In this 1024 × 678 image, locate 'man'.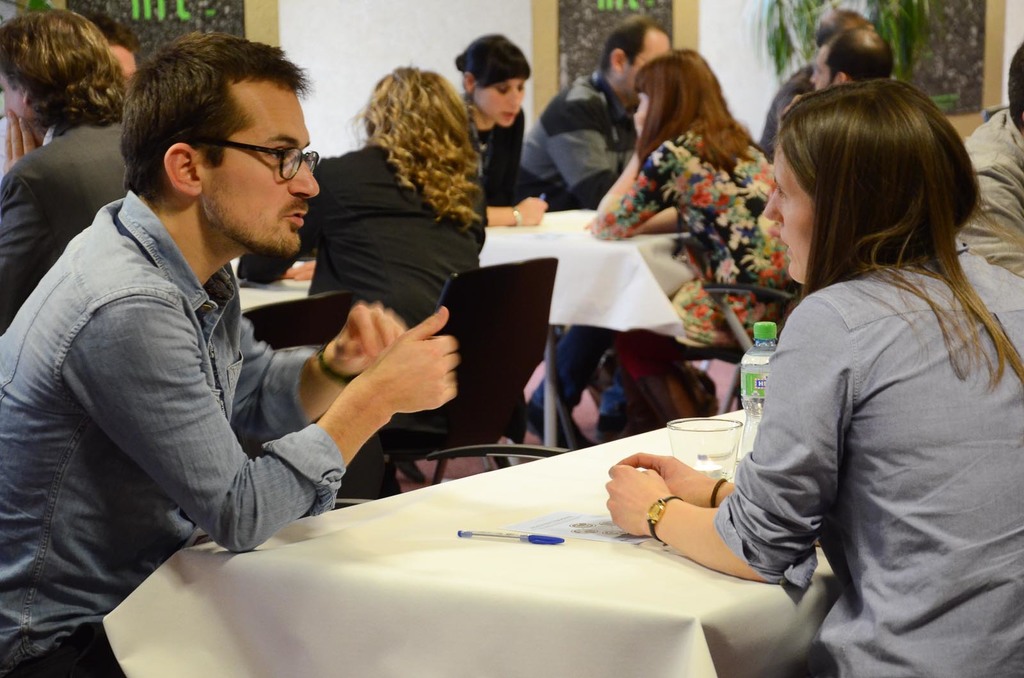
Bounding box: <box>518,10,671,212</box>.
